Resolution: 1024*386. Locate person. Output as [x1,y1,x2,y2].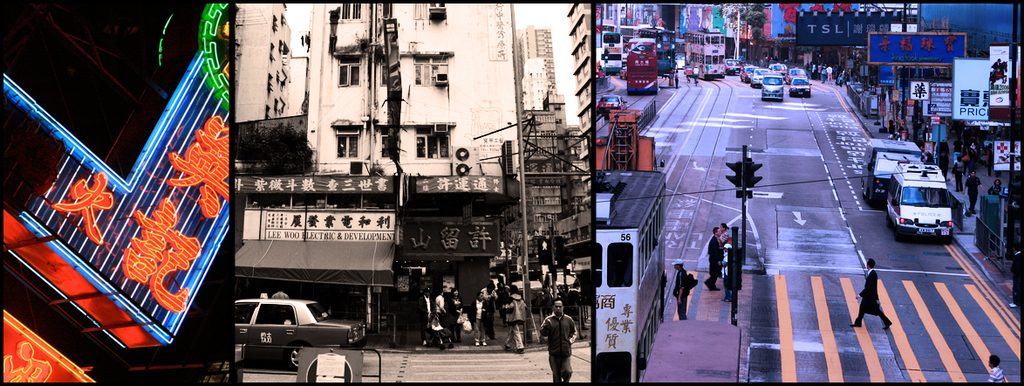
[985,351,1010,385].
